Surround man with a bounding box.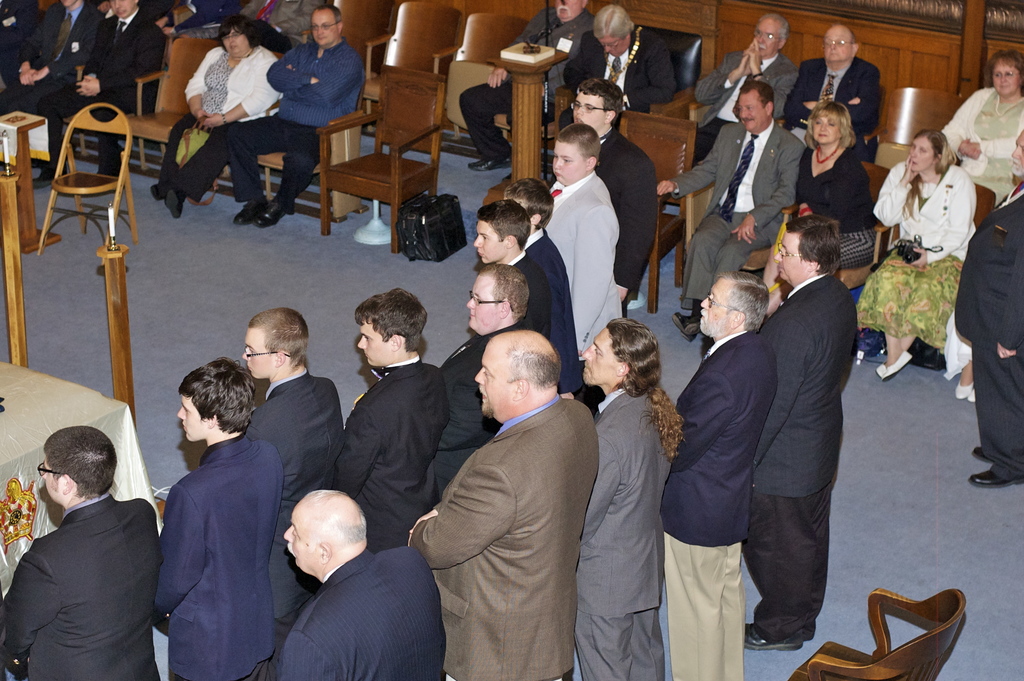
Rect(239, 0, 330, 53).
